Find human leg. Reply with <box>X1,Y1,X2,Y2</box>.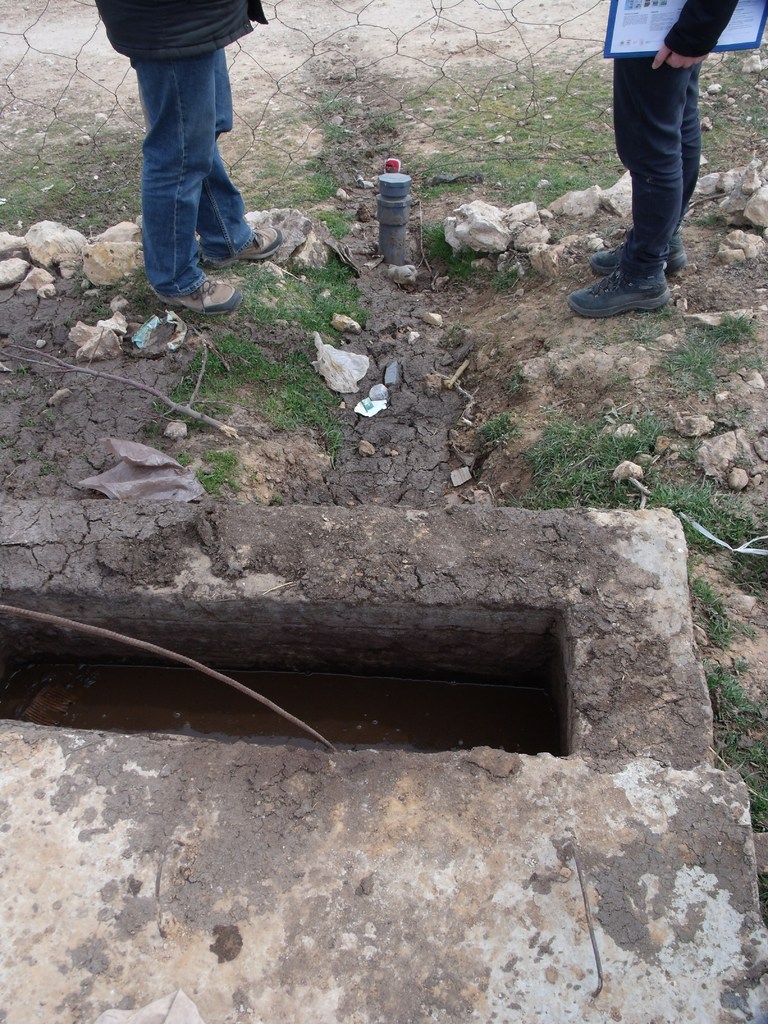
<box>566,0,672,320</box>.
